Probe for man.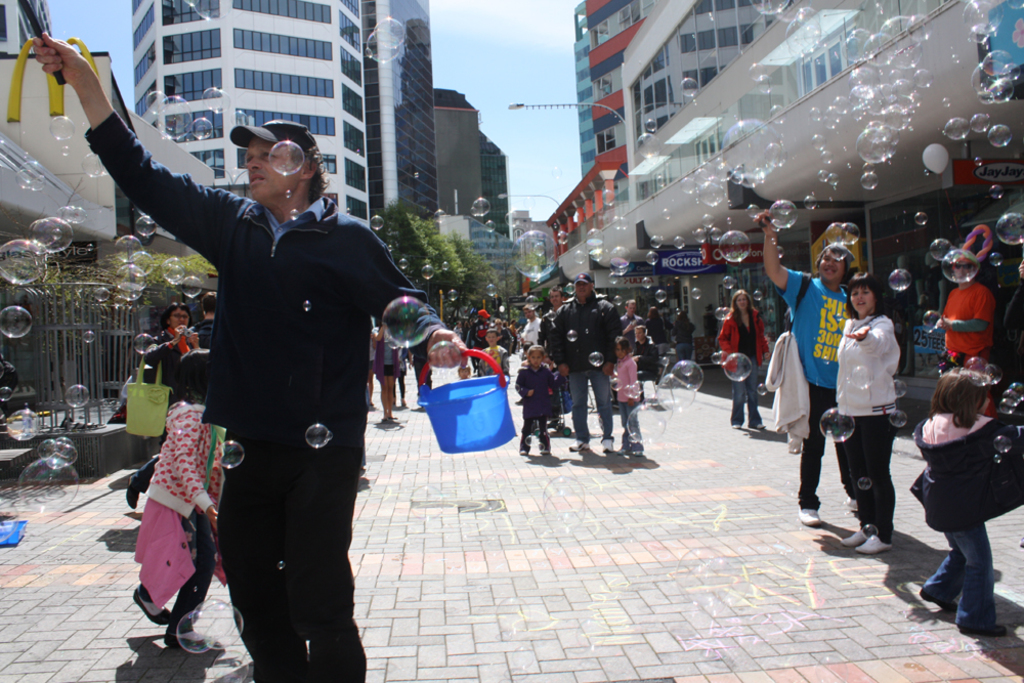
Probe result: Rect(465, 307, 493, 362).
